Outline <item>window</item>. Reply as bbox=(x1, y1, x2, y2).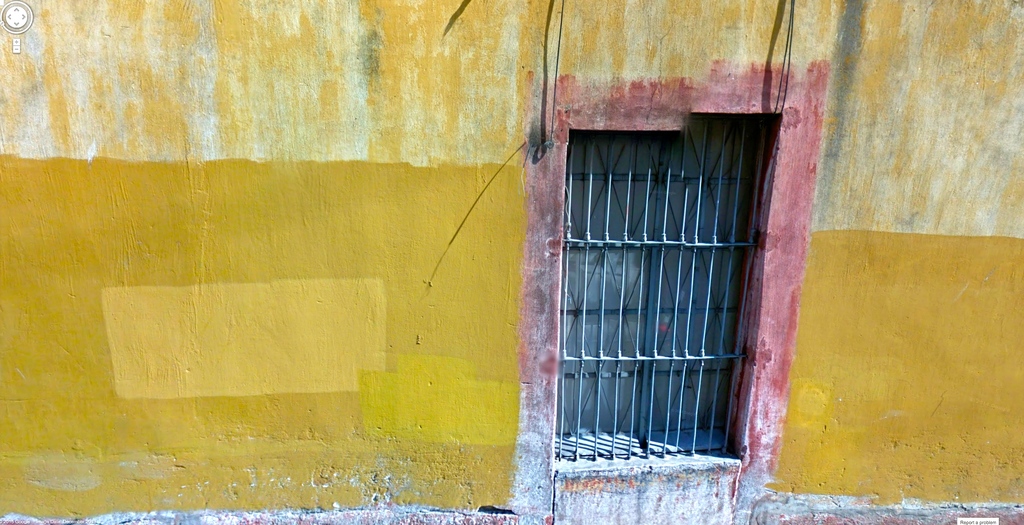
bbox=(556, 117, 781, 458).
